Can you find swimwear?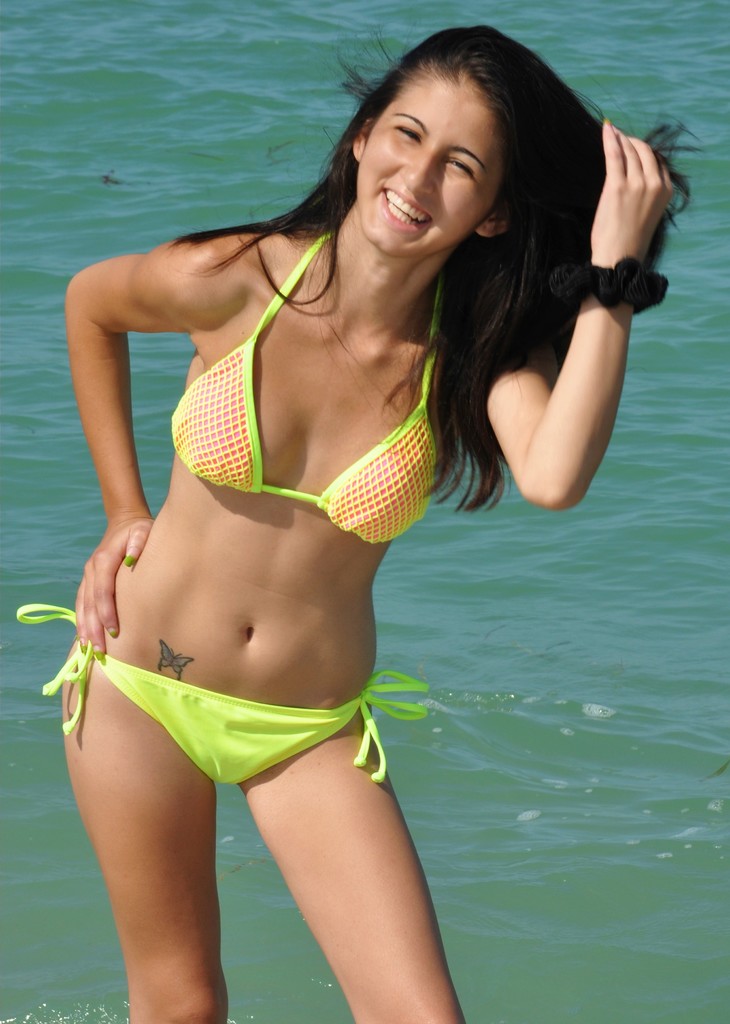
Yes, bounding box: bbox=(13, 600, 434, 781).
